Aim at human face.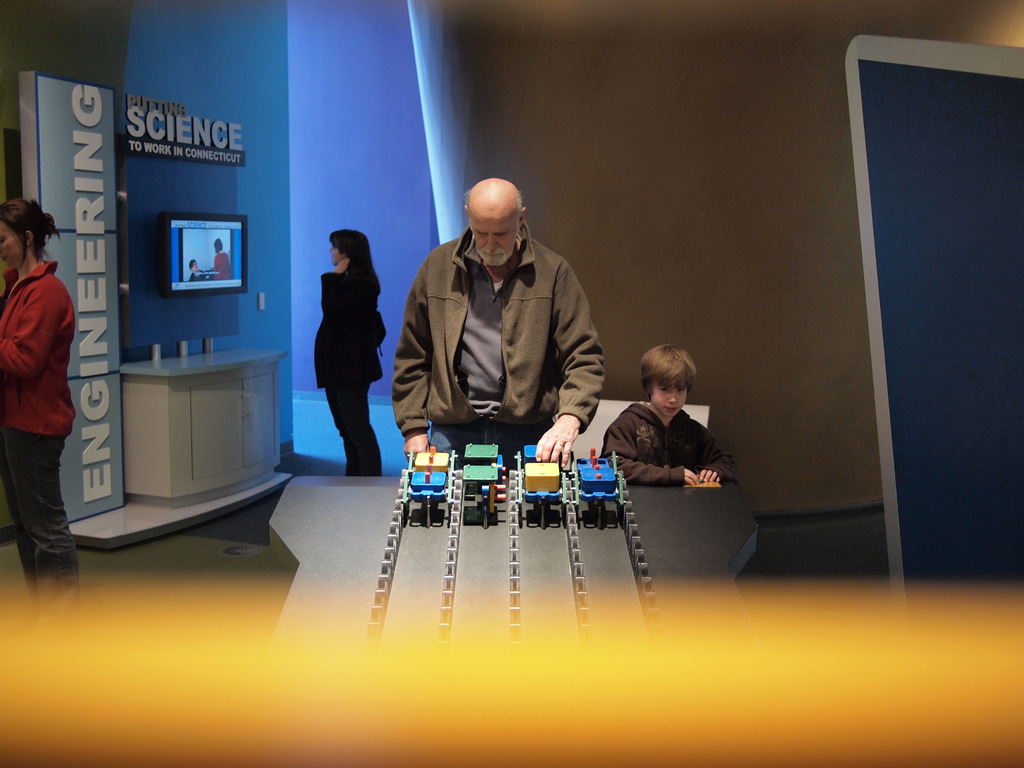
Aimed at [469, 206, 519, 266].
